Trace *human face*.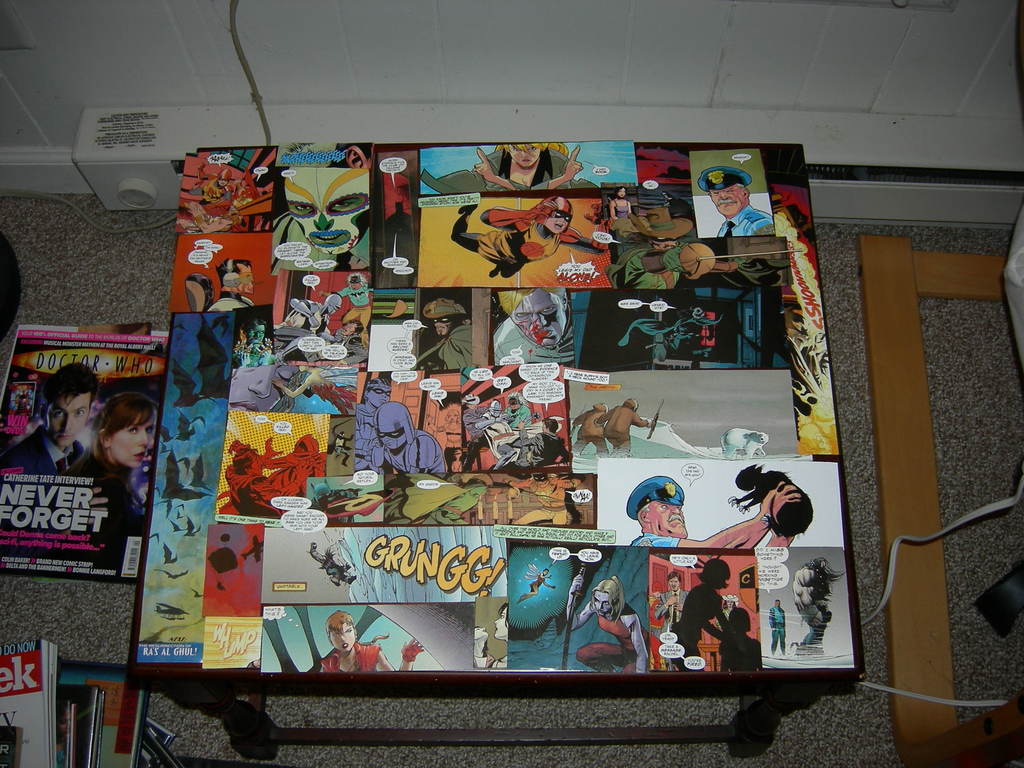
Traced to region(436, 317, 447, 335).
